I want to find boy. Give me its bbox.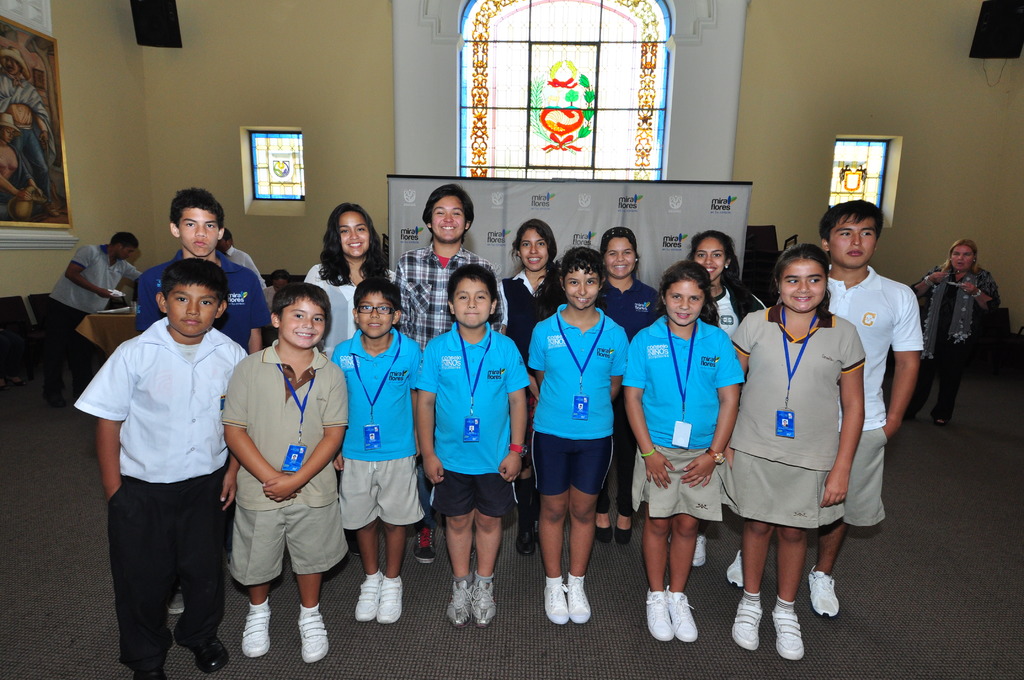
[339, 286, 434, 630].
